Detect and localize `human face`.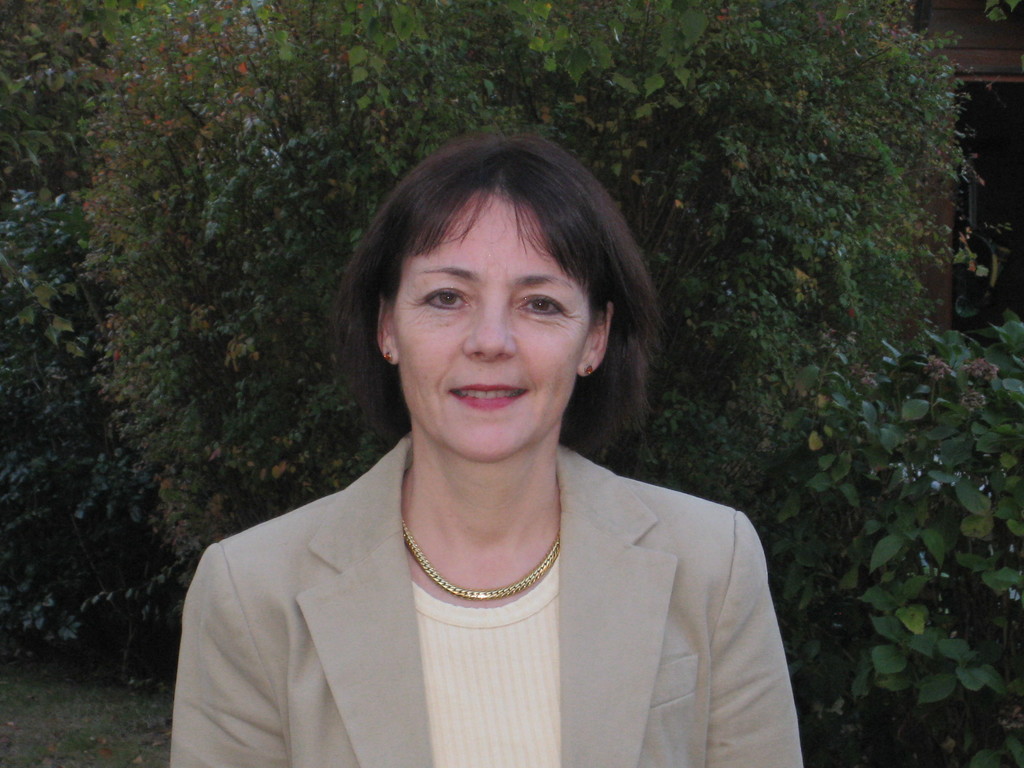
Localized at {"left": 392, "top": 191, "right": 589, "bottom": 461}.
